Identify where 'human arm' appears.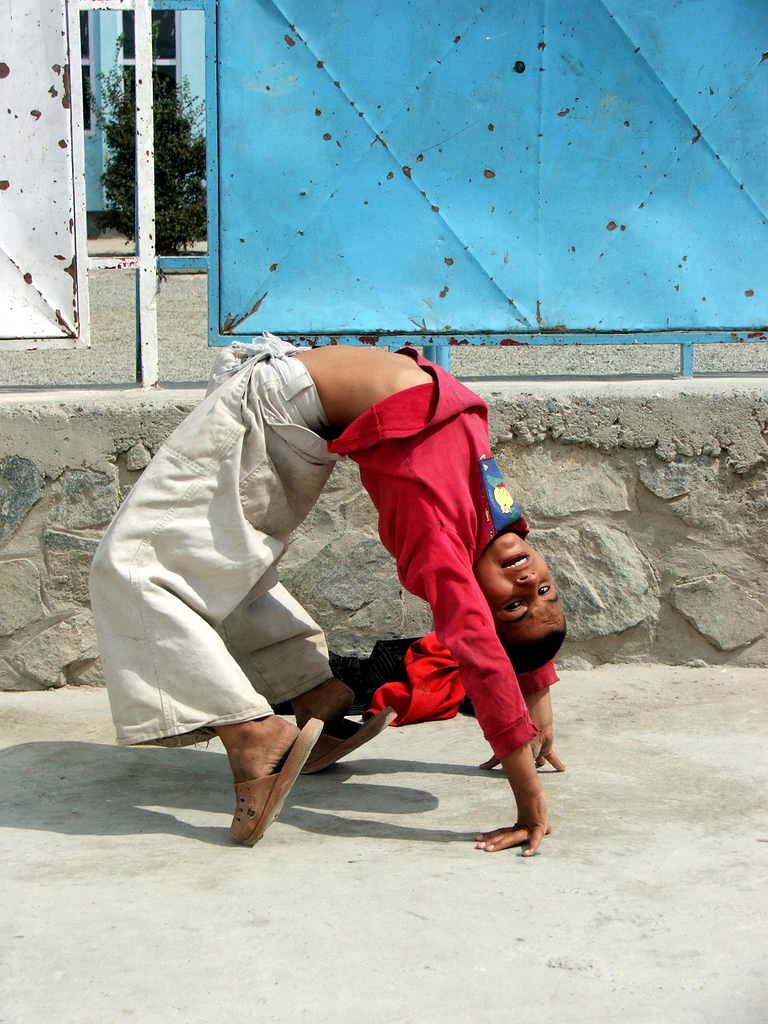
Appears at box=[408, 539, 550, 856].
